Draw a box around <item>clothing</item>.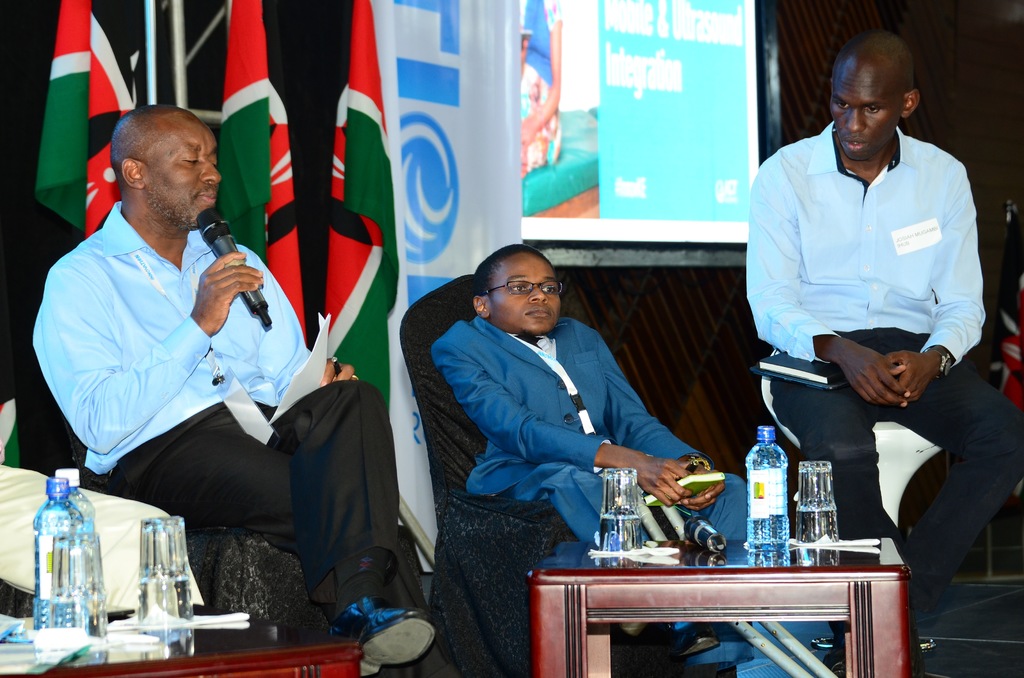
region(406, 254, 695, 616).
